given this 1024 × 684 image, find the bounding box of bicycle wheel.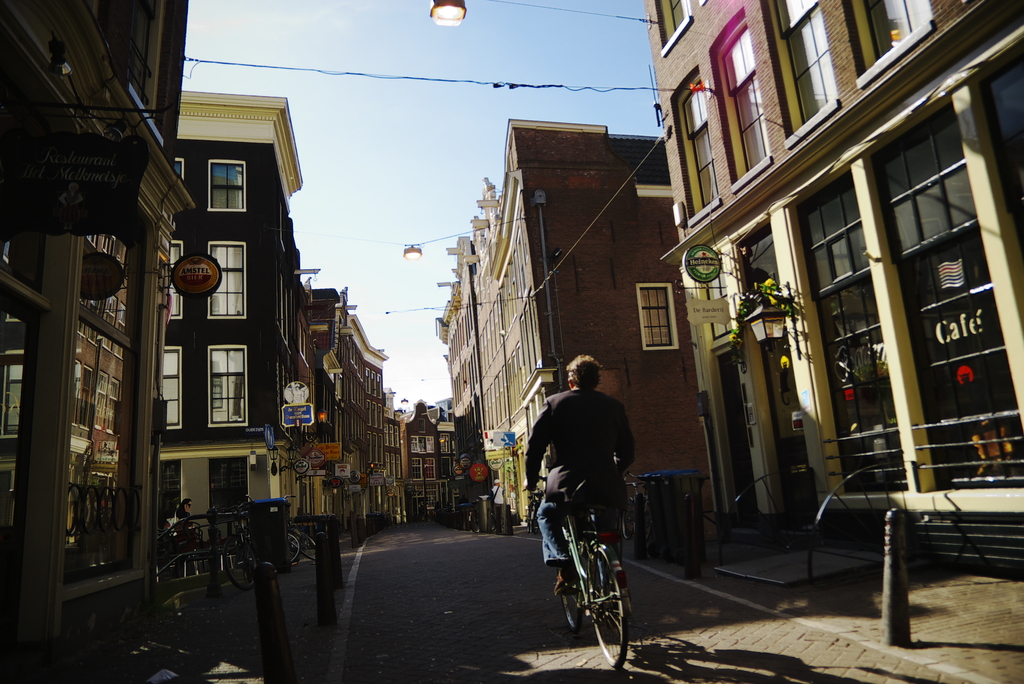
bbox=[285, 530, 302, 562].
